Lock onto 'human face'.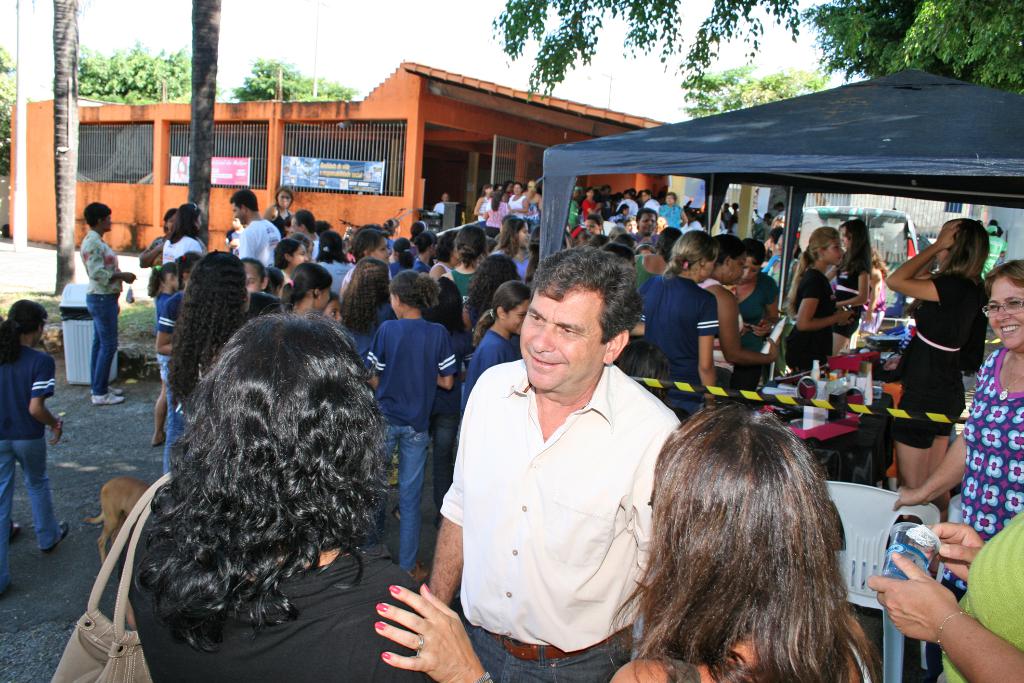
Locked: region(248, 265, 263, 292).
